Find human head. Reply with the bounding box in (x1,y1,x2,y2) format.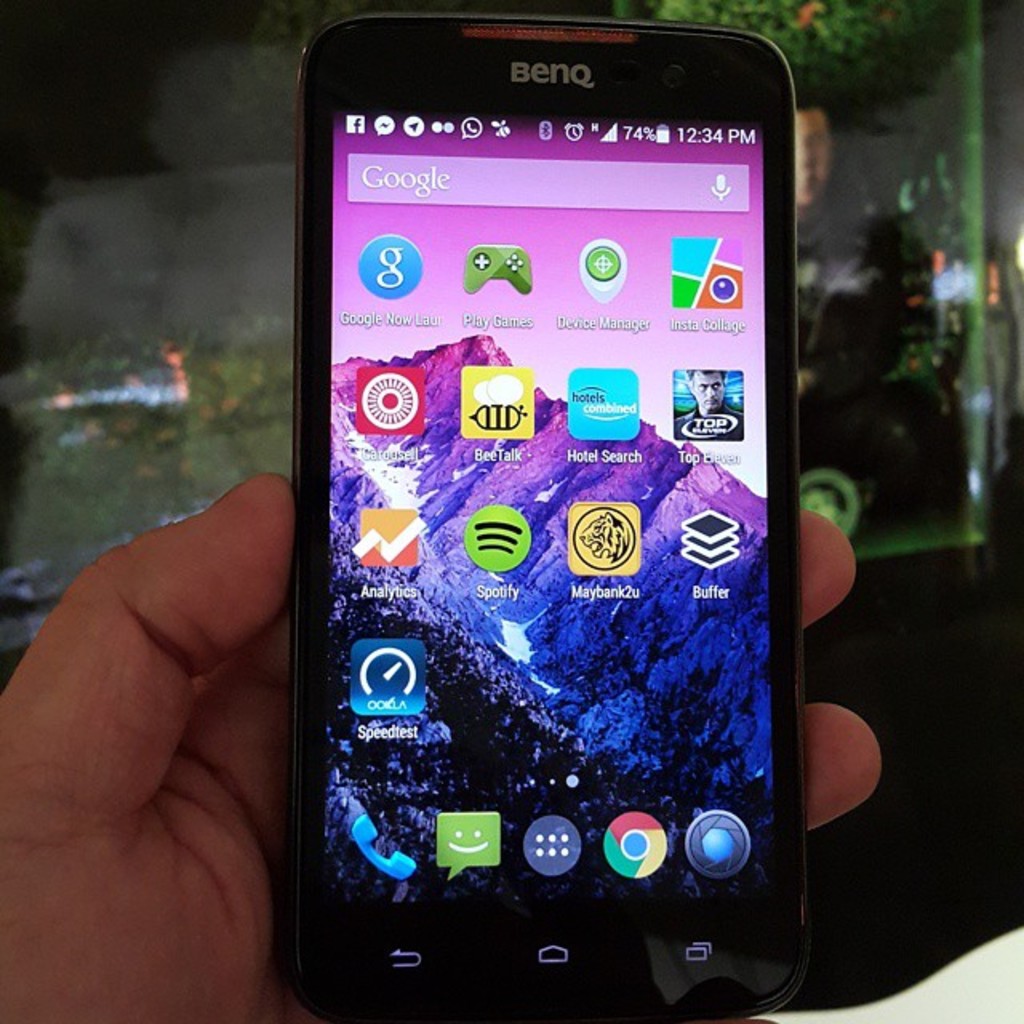
(688,366,723,403).
